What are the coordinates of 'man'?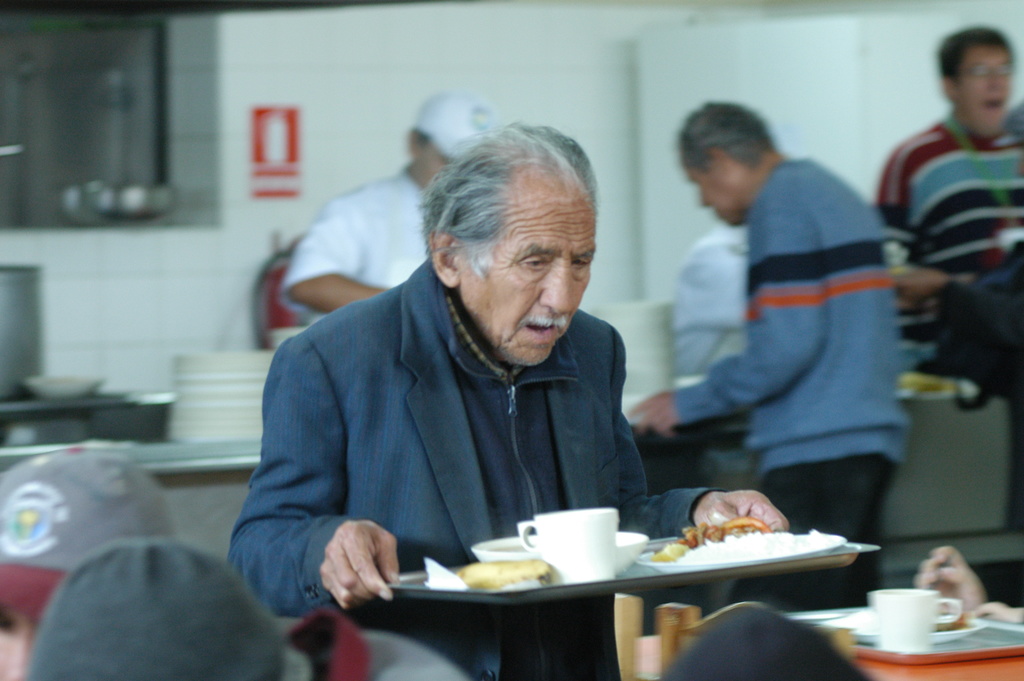
(876,25,1023,387).
